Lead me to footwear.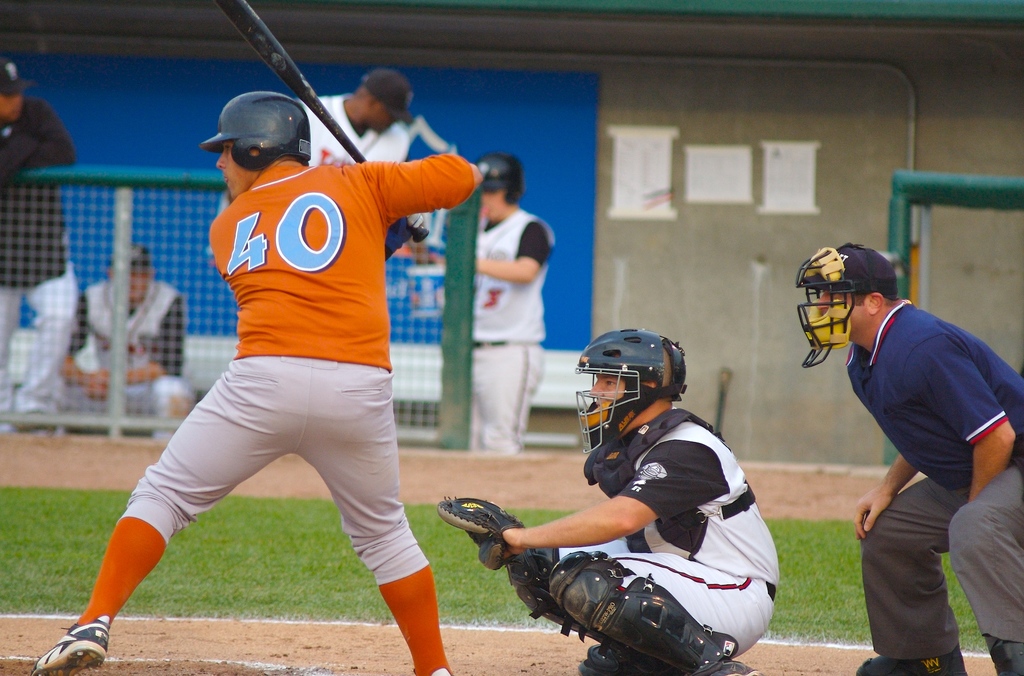
Lead to (x1=710, y1=657, x2=769, y2=675).
